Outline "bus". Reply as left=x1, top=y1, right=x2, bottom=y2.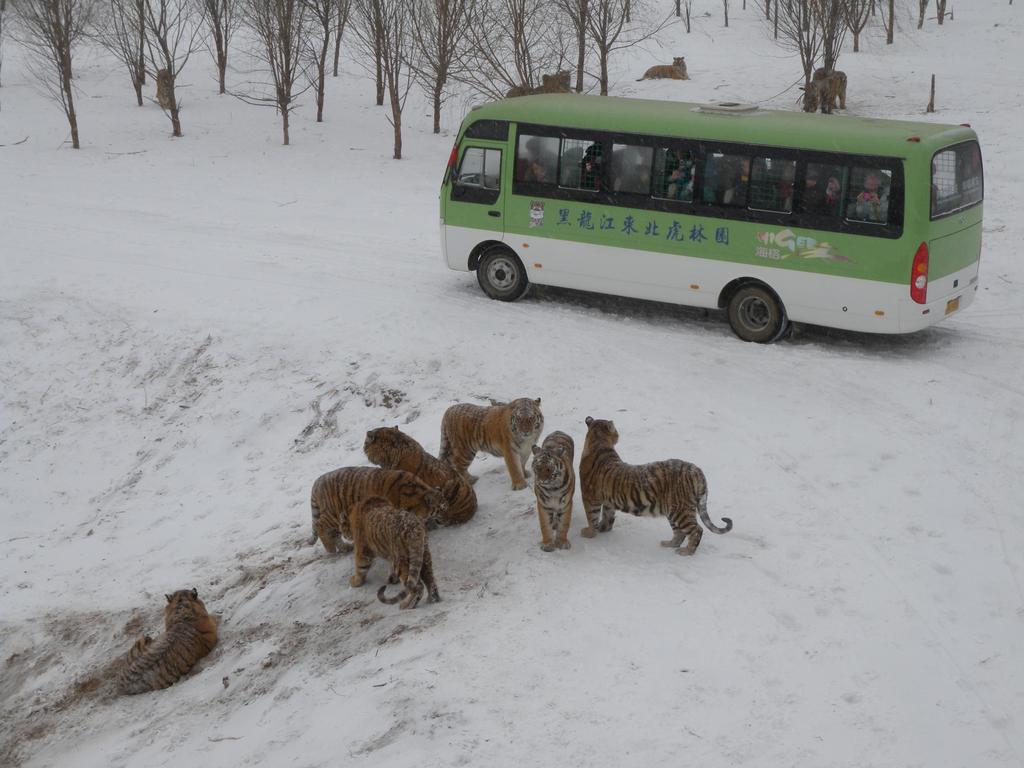
left=445, top=81, right=985, bottom=344.
